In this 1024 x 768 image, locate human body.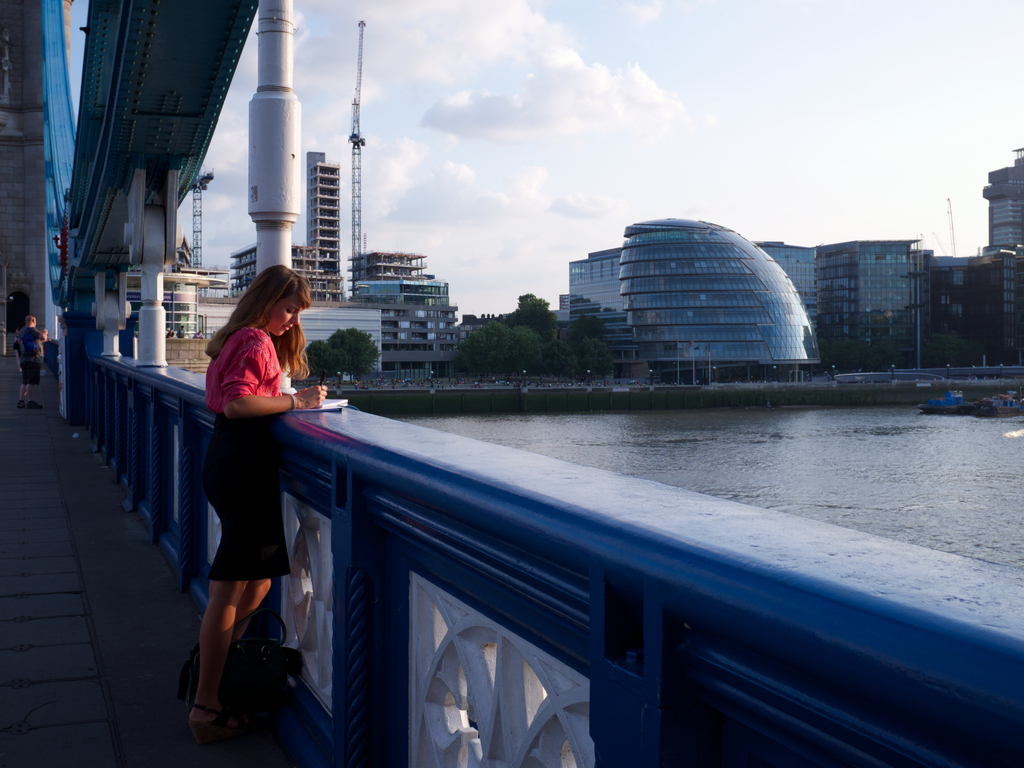
Bounding box: 182,267,302,749.
